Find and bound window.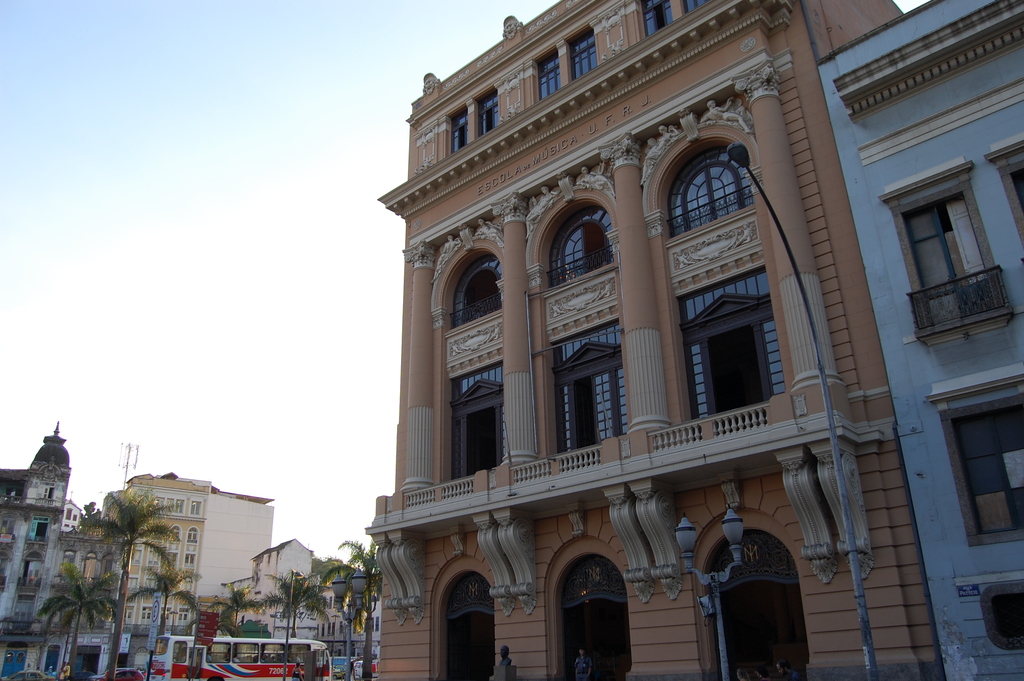
Bound: <bbox>448, 100, 469, 152</bbox>.
